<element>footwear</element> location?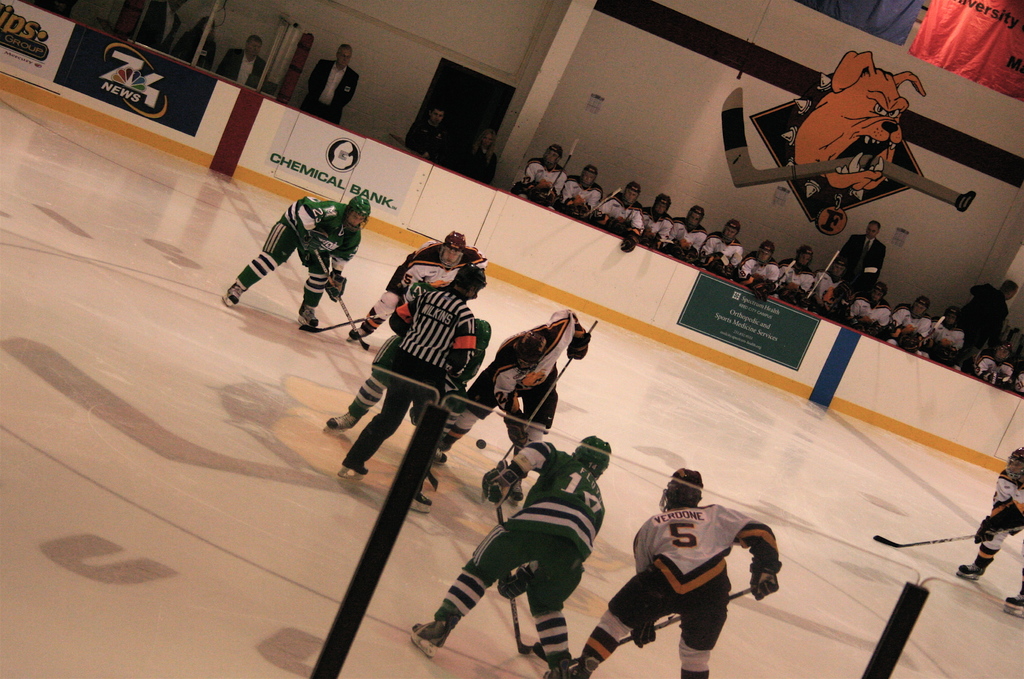
rect(223, 272, 247, 313)
